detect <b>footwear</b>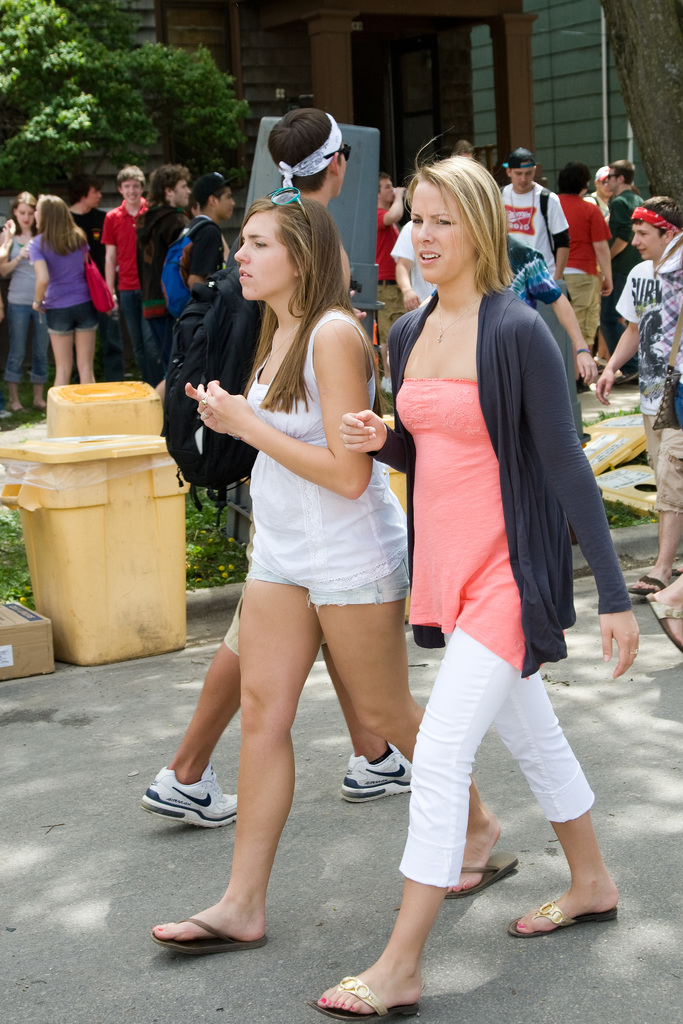
138/757/251/830
